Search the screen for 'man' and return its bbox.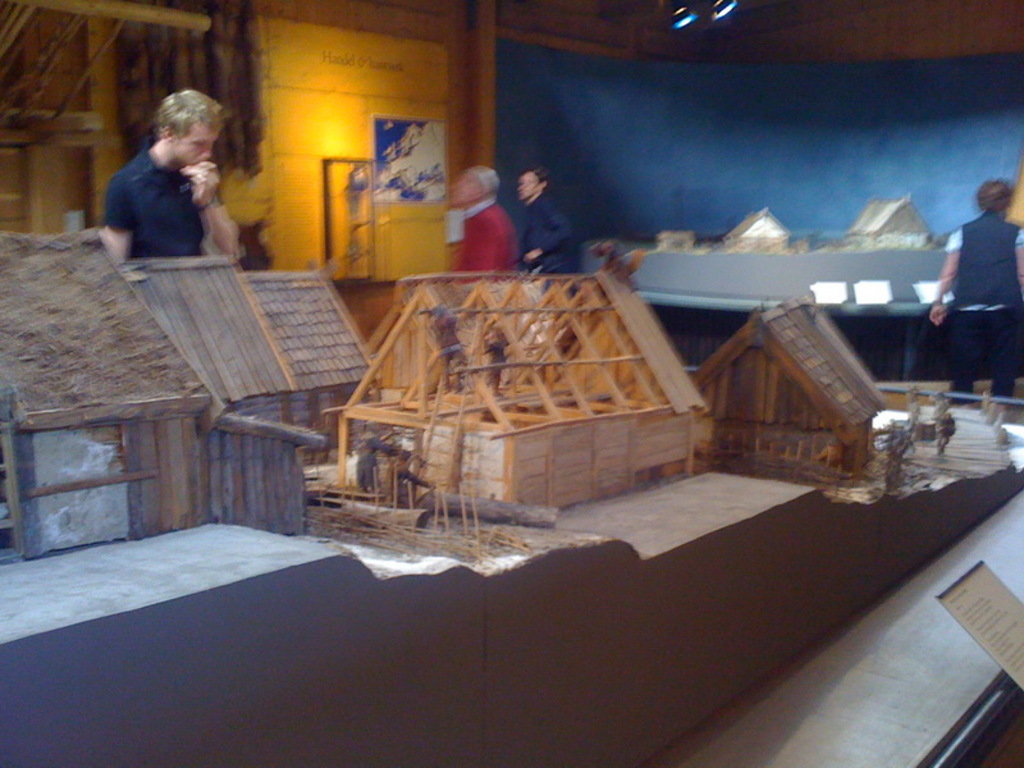
Found: {"x1": 516, "y1": 166, "x2": 573, "y2": 276}.
